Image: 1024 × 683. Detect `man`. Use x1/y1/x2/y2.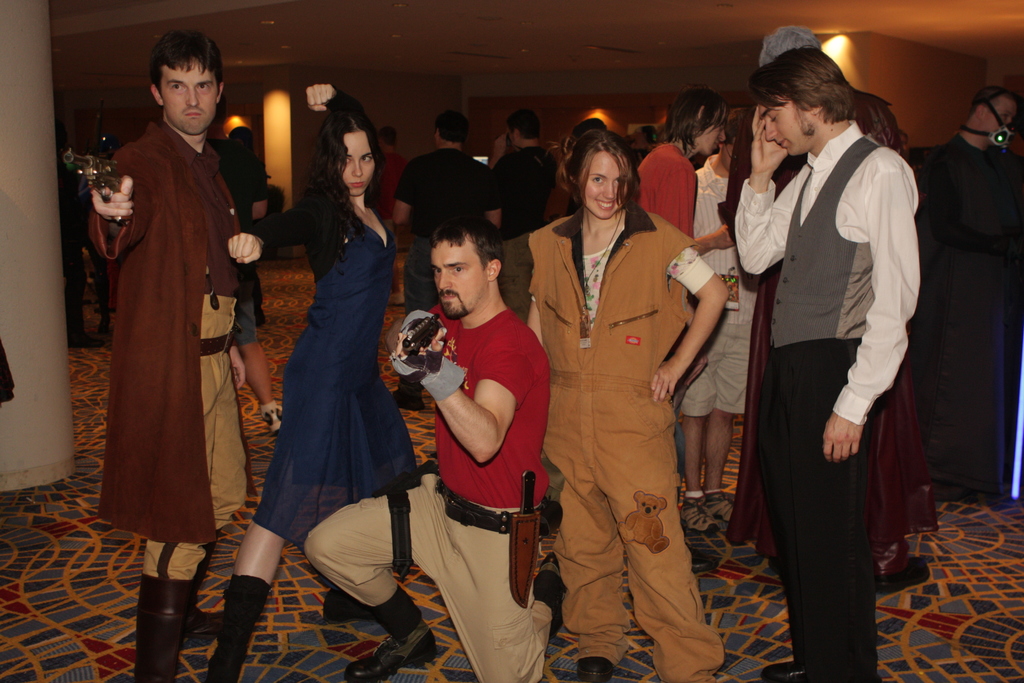
635/83/735/573.
